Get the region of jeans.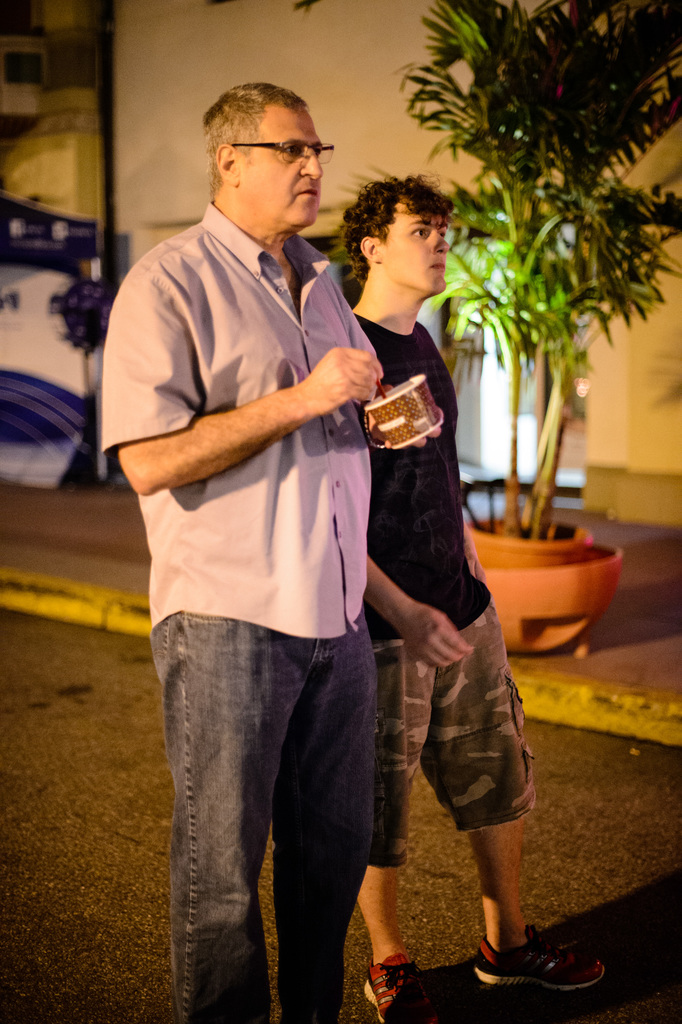
pyautogui.locateOnScreen(158, 609, 416, 1018).
